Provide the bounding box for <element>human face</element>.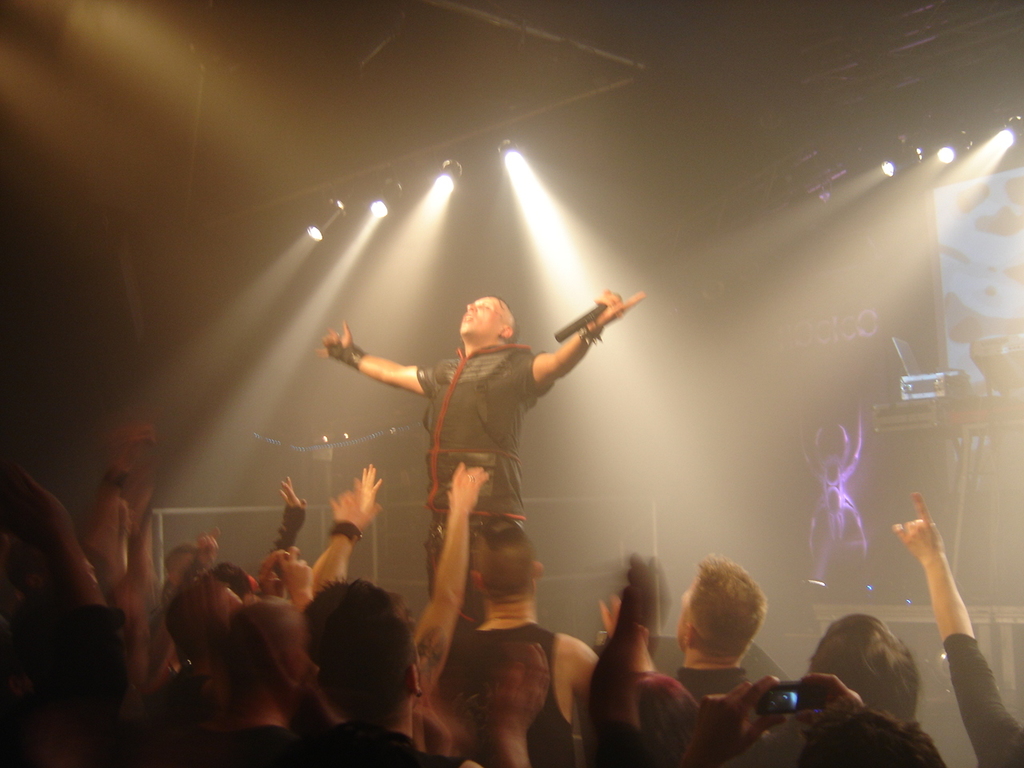
rect(230, 590, 242, 609).
